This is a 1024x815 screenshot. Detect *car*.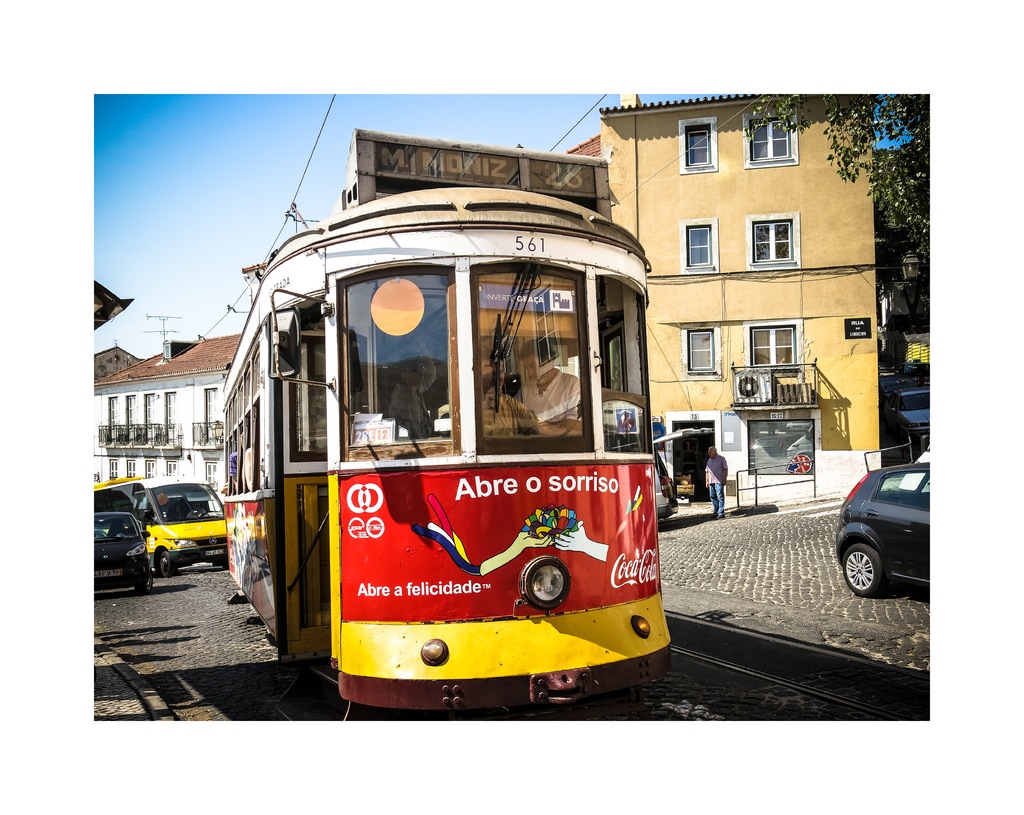
825:455:948:609.
